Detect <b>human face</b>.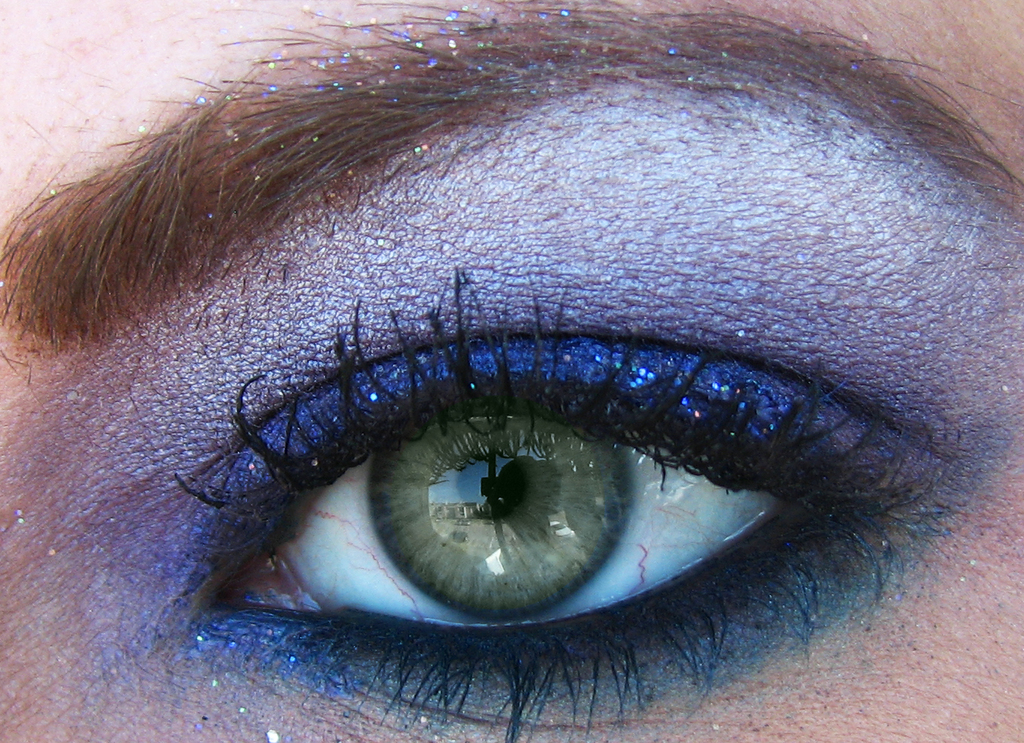
Detected at pyautogui.locateOnScreen(0, 0, 1023, 742).
